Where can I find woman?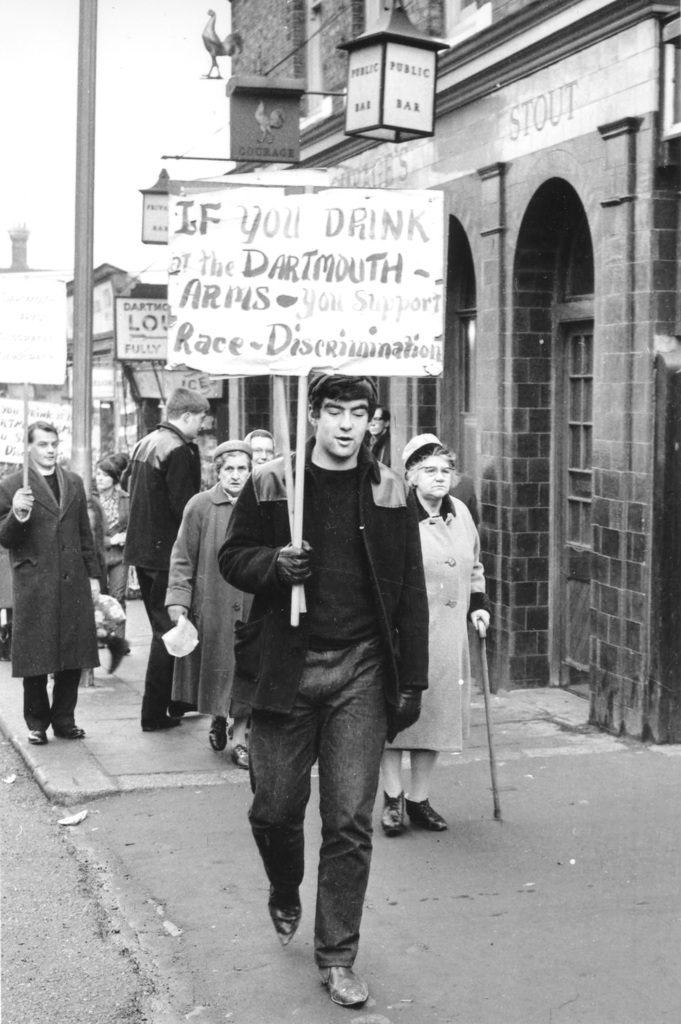
You can find it at Rect(163, 448, 258, 770).
